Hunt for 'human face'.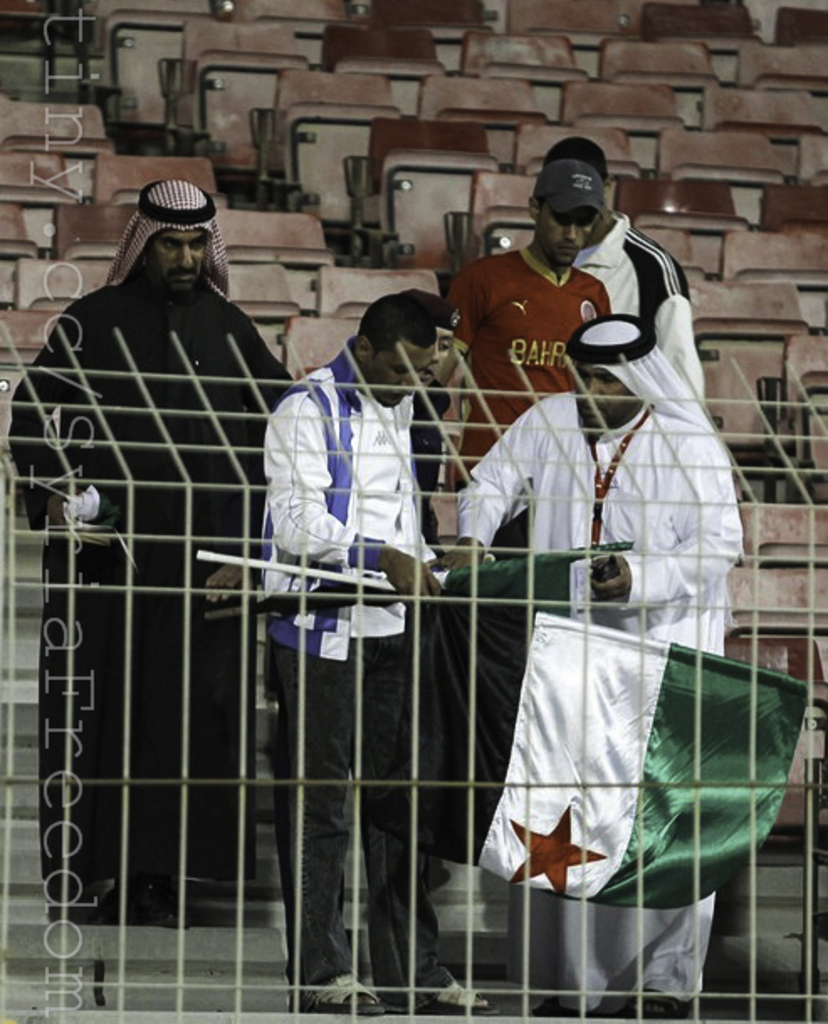
Hunted down at bbox=(144, 215, 213, 299).
